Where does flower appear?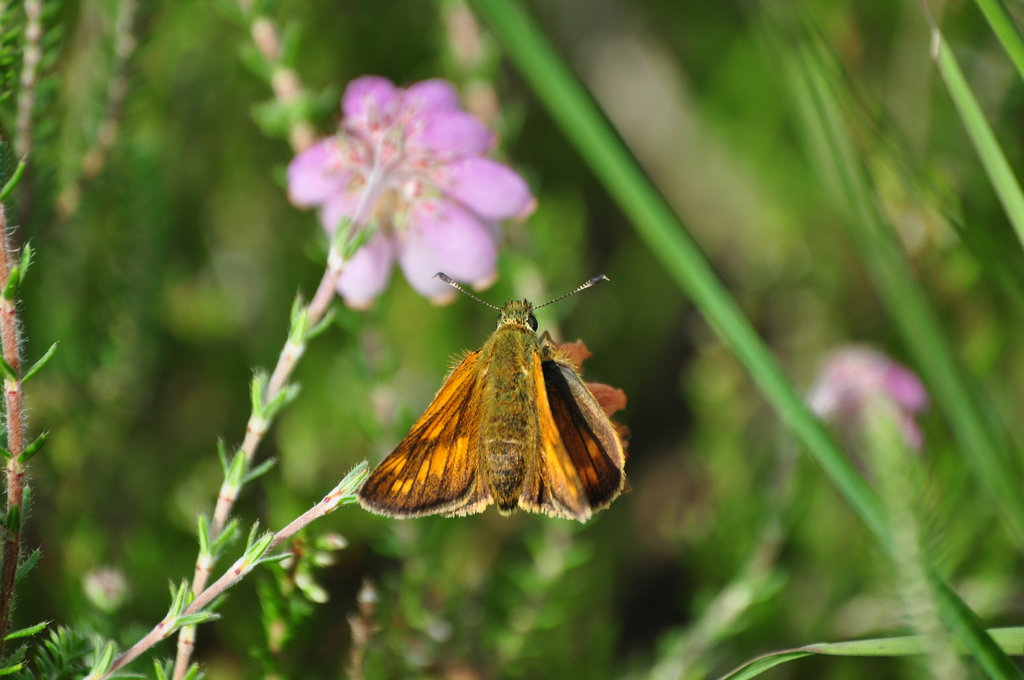
Appears at <box>287,72,543,309</box>.
